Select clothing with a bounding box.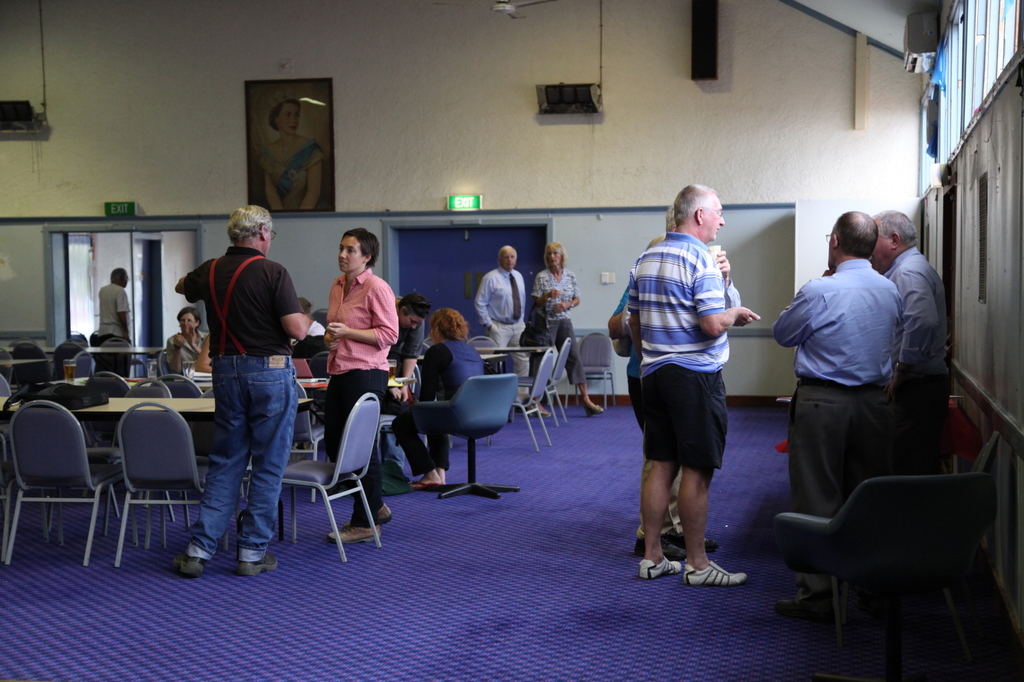
pyautogui.locateOnScreen(264, 139, 317, 210).
